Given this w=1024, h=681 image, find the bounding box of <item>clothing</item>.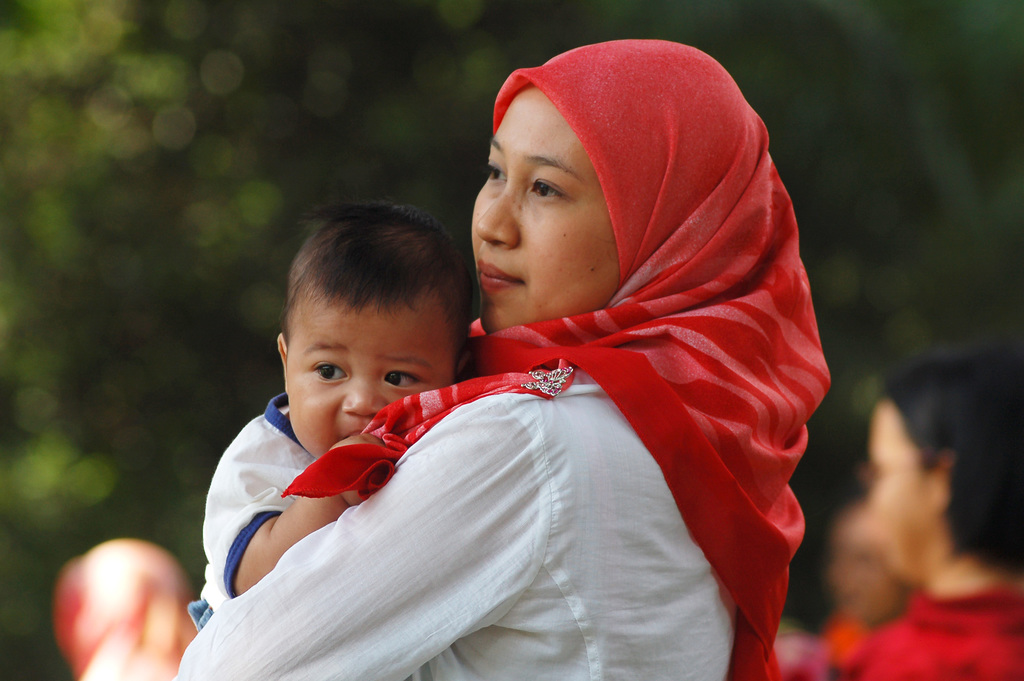
crop(208, 393, 353, 603).
